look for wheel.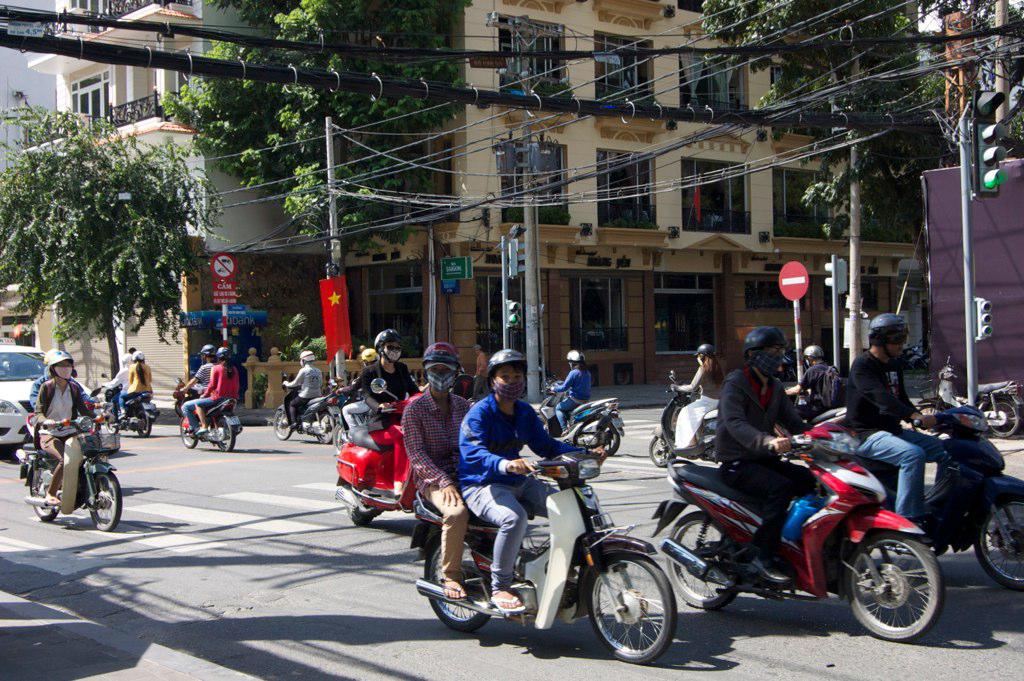
Found: x1=181 y1=418 x2=198 y2=447.
